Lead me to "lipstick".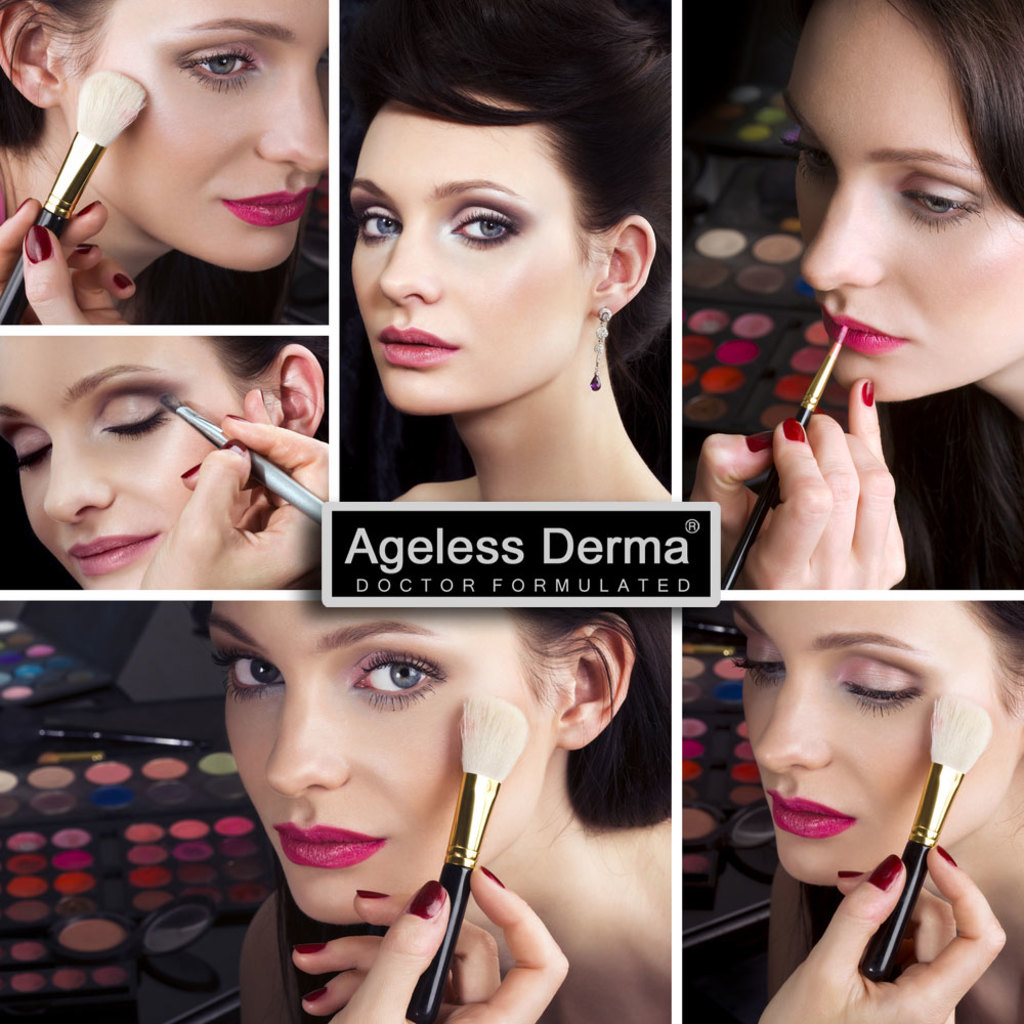
Lead to detection(373, 319, 458, 370).
